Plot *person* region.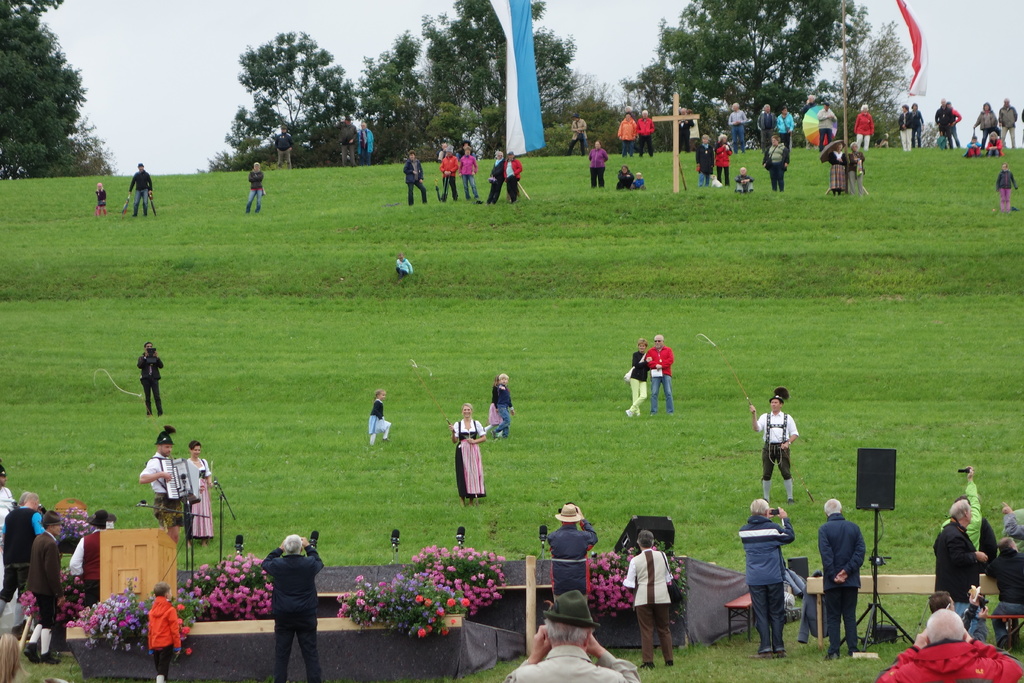
Plotted at bbox=(0, 462, 13, 545).
